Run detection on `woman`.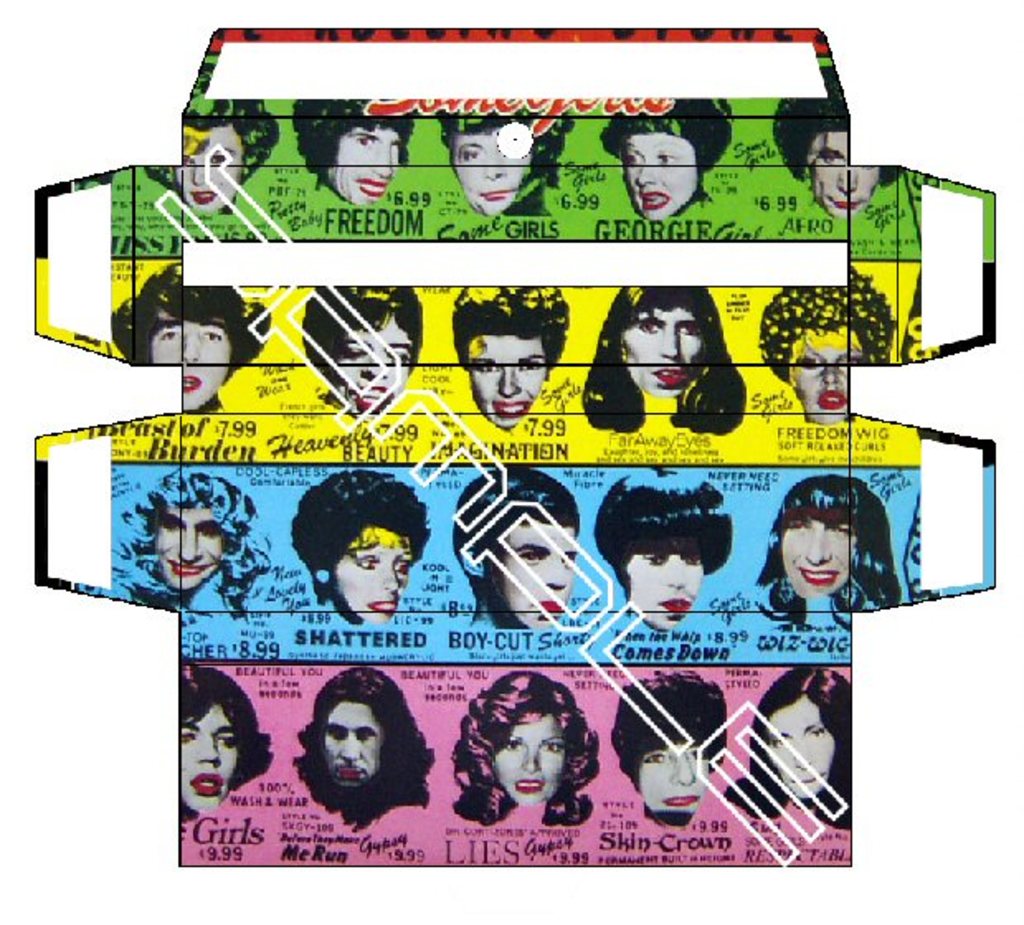
Result: box=[613, 671, 722, 828].
